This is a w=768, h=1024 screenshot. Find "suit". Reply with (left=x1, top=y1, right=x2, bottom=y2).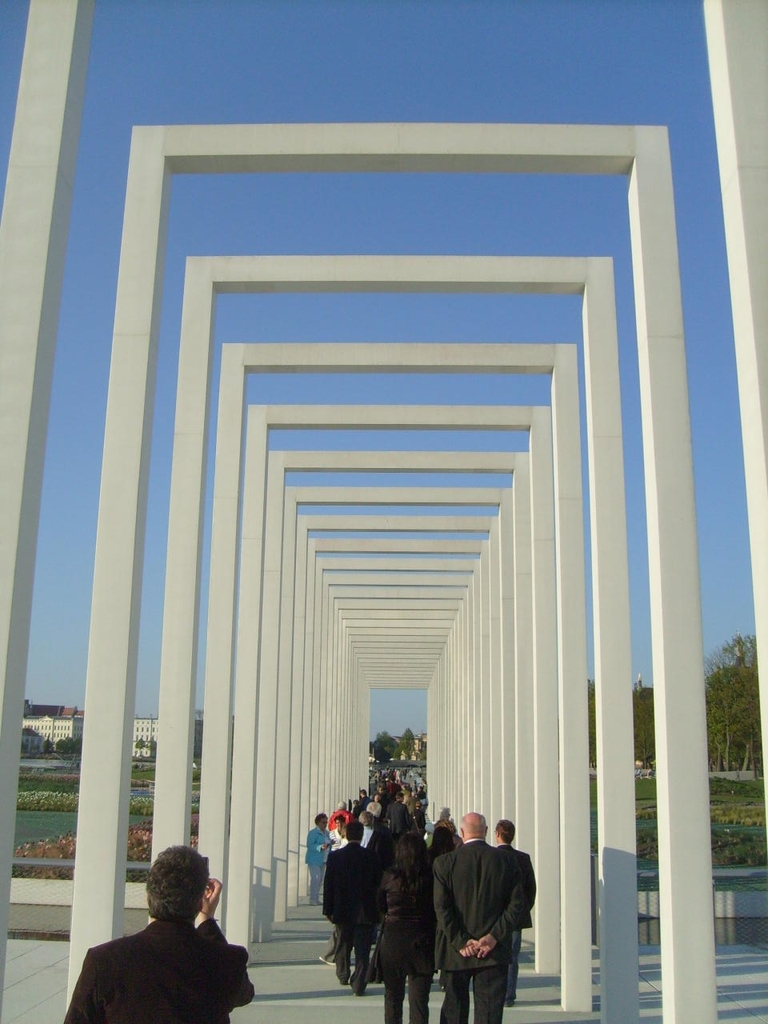
(left=434, top=839, right=527, bottom=1023).
